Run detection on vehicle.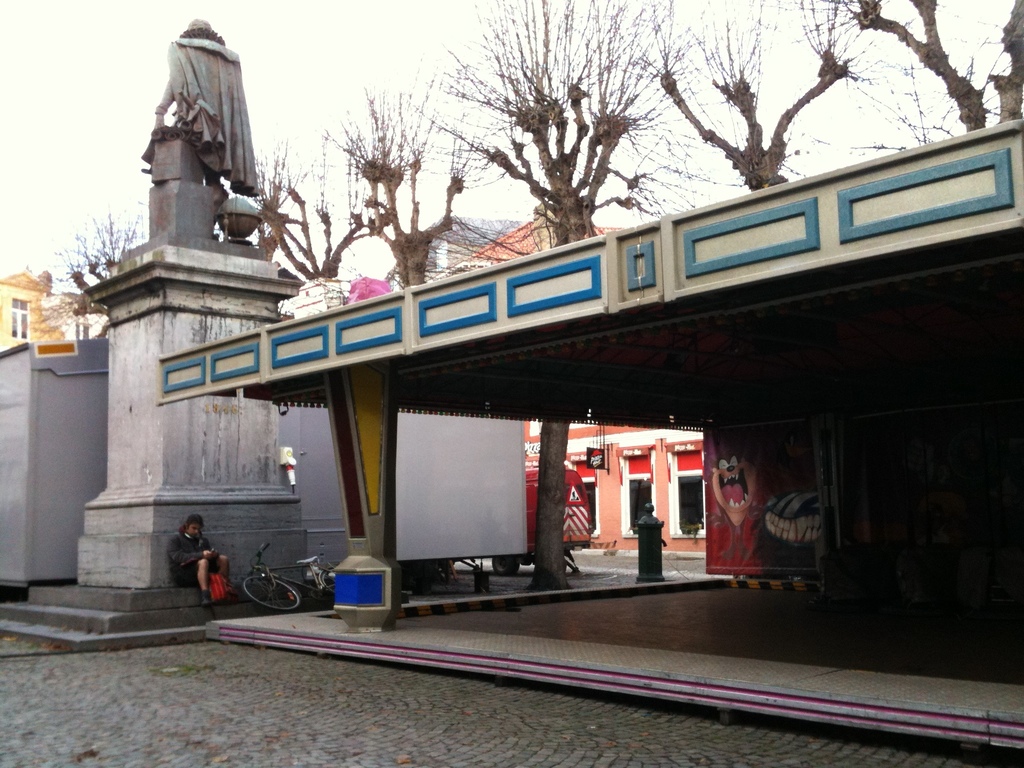
Result: <region>518, 466, 596, 569</region>.
